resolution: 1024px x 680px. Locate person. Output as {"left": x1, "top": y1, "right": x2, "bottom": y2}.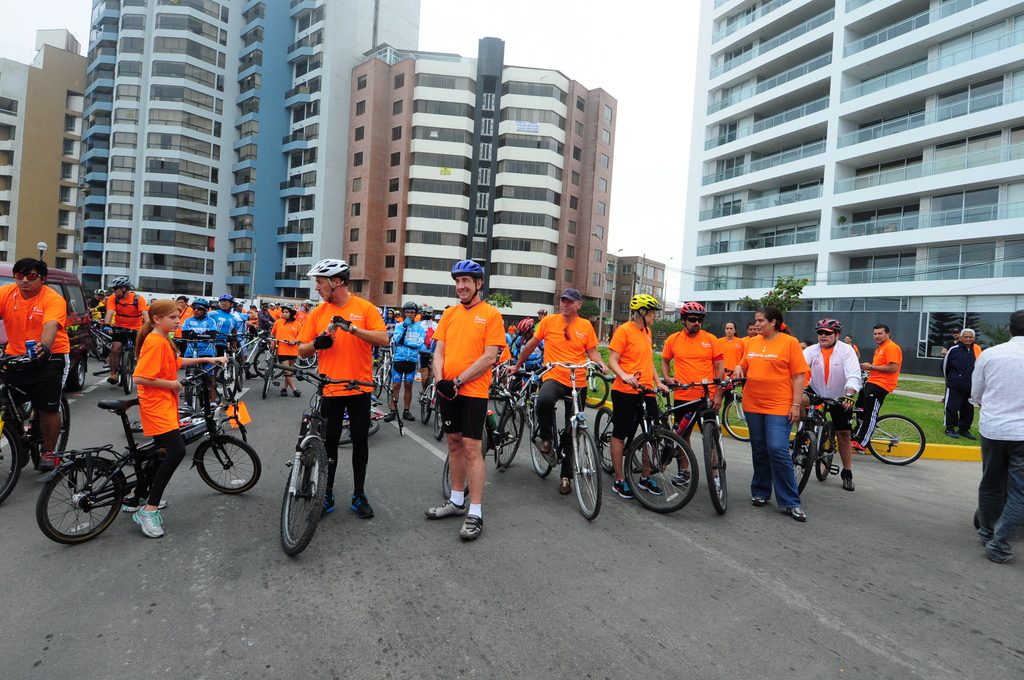
{"left": 732, "top": 298, "right": 810, "bottom": 526}.
